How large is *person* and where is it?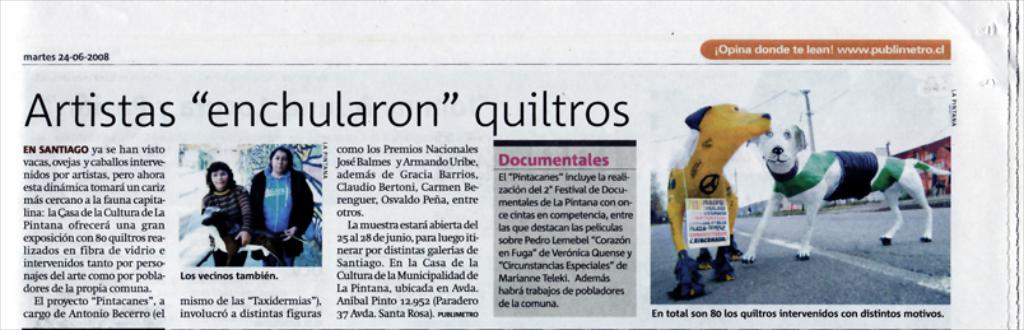
Bounding box: locate(237, 139, 309, 262).
